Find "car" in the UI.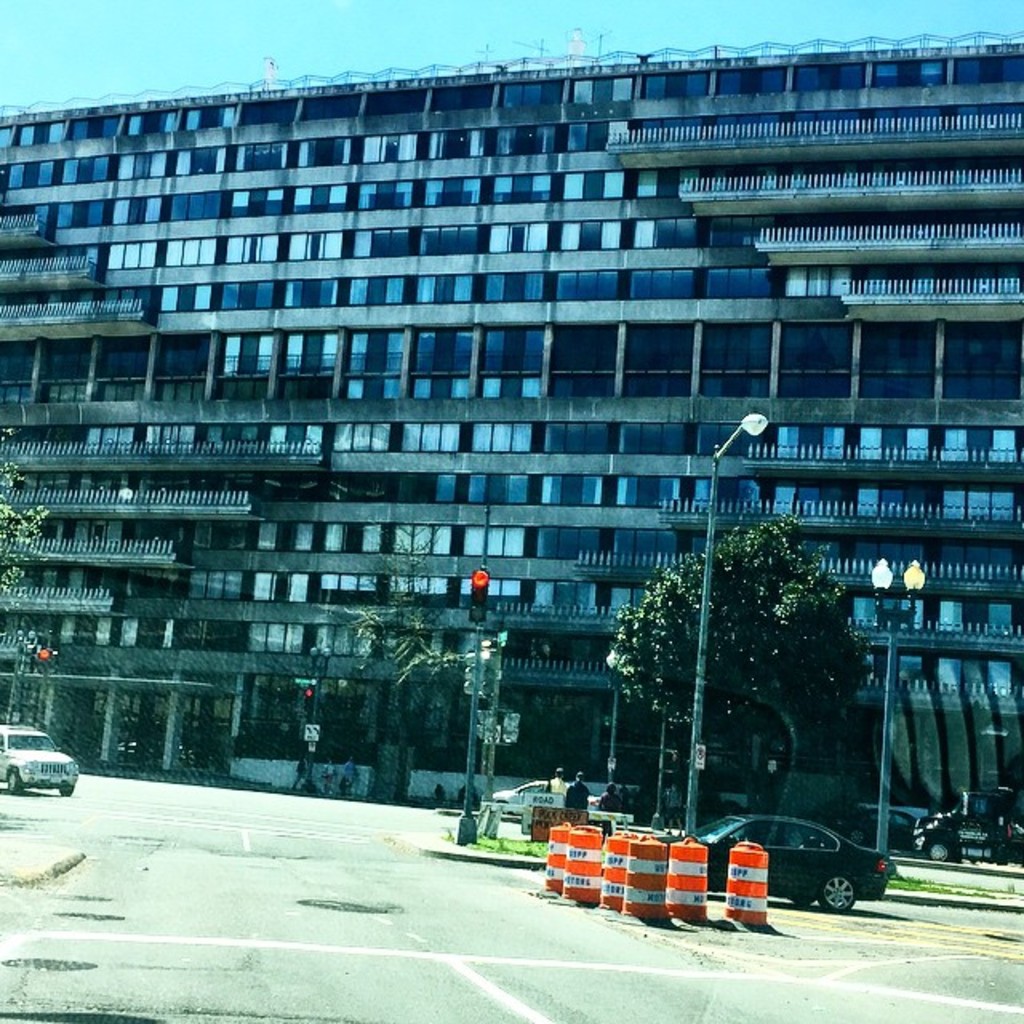
UI element at x1=0, y1=722, x2=82, y2=795.
